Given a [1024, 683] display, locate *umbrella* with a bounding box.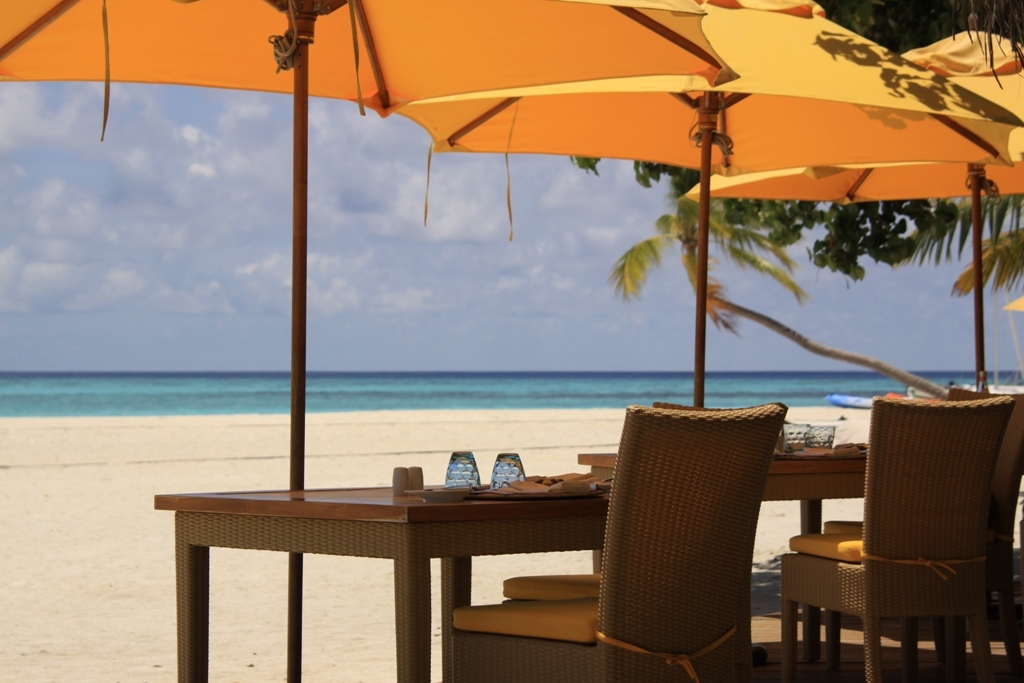
Located: box(685, 12, 1023, 392).
